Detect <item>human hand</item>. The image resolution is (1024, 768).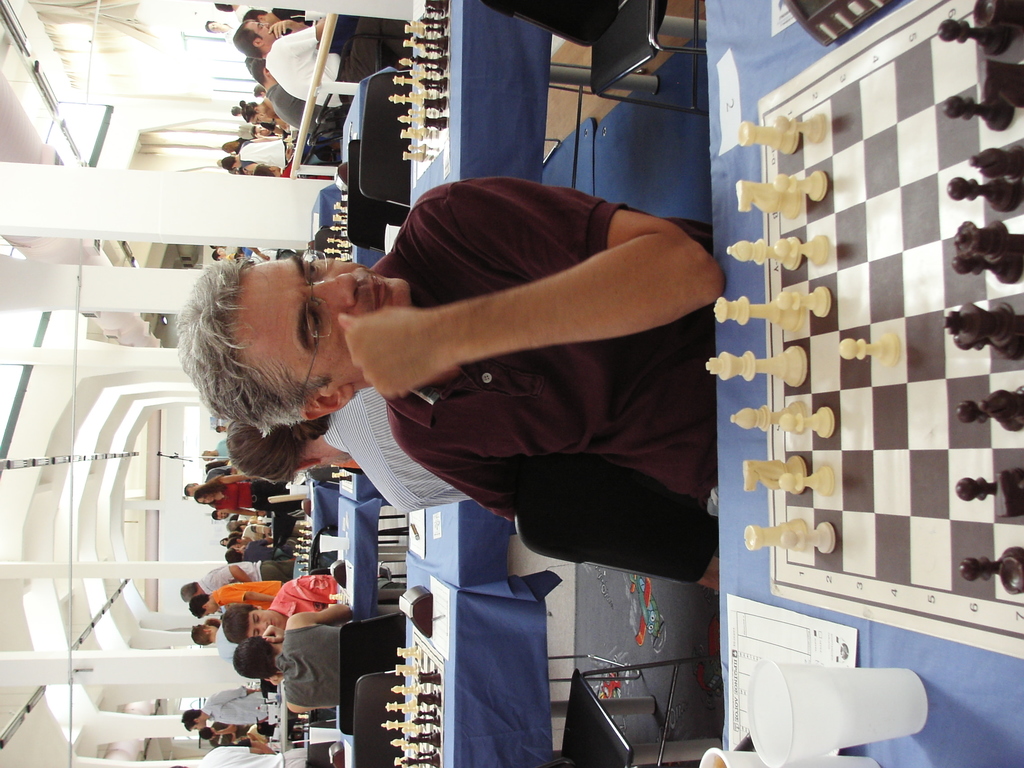
BBox(261, 623, 284, 647).
